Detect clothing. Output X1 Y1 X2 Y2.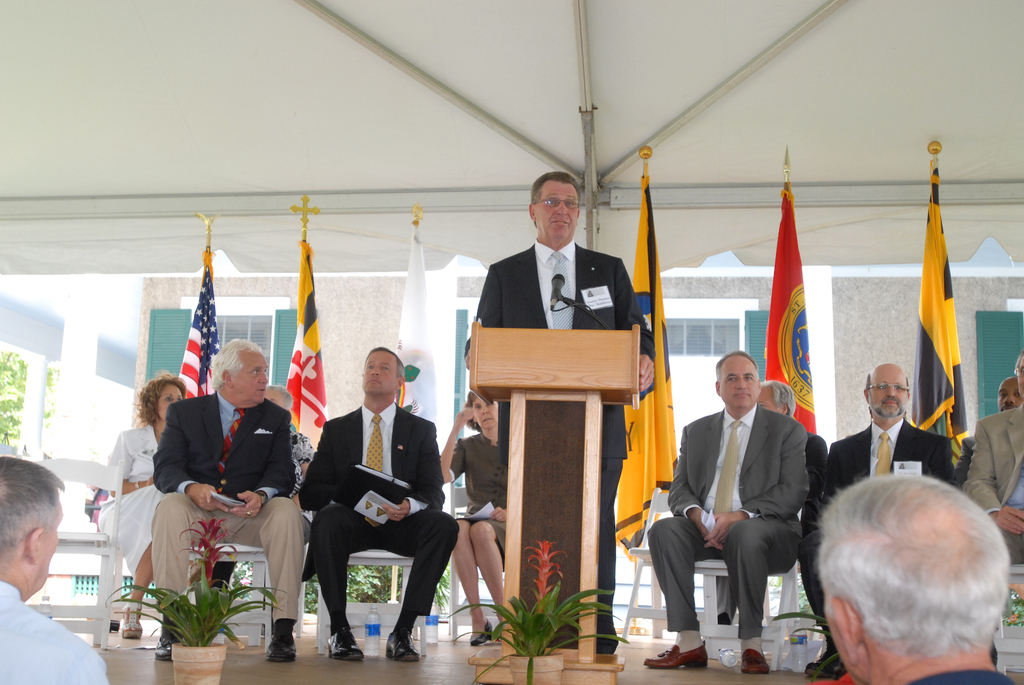
292 367 460 658.
